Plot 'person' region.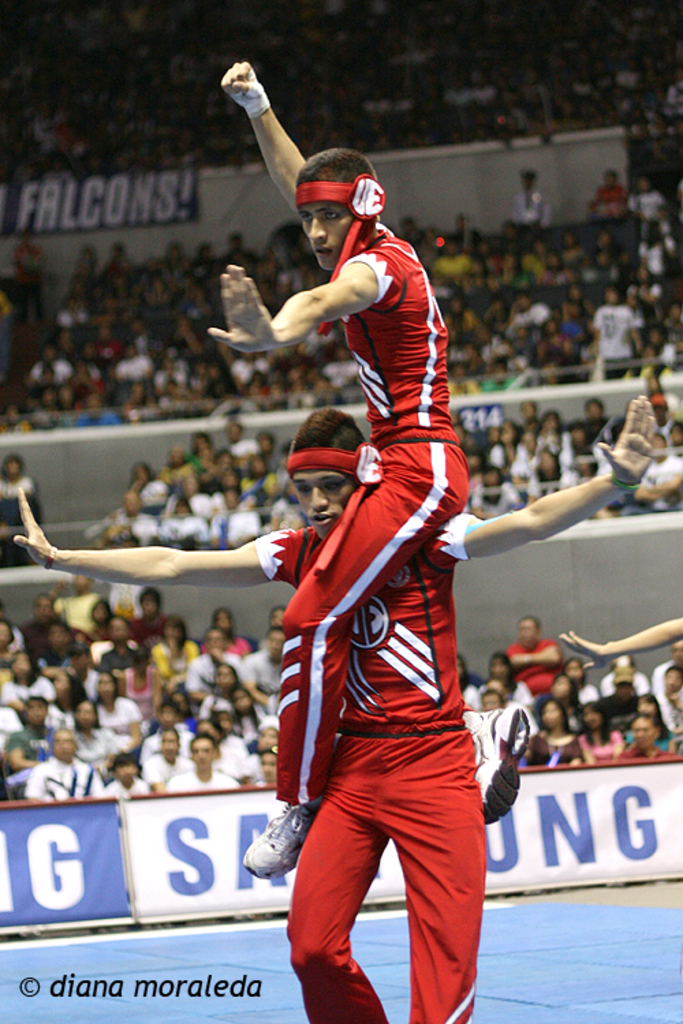
Plotted at bbox=(601, 711, 678, 762).
